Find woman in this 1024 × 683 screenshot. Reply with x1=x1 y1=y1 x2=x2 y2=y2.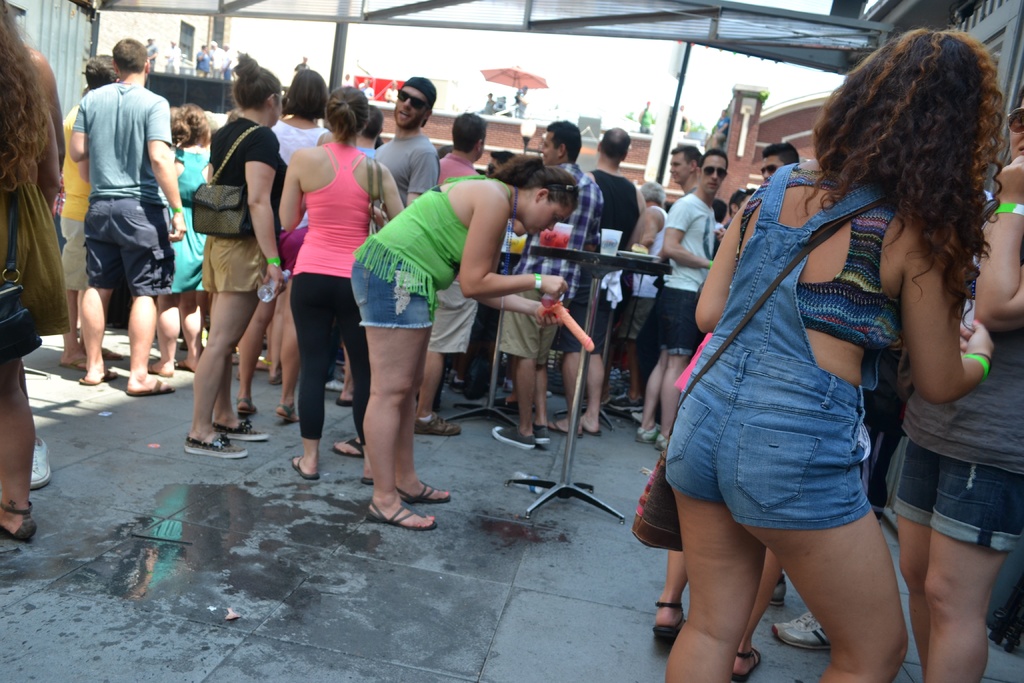
x1=888 y1=85 x2=1023 y2=682.
